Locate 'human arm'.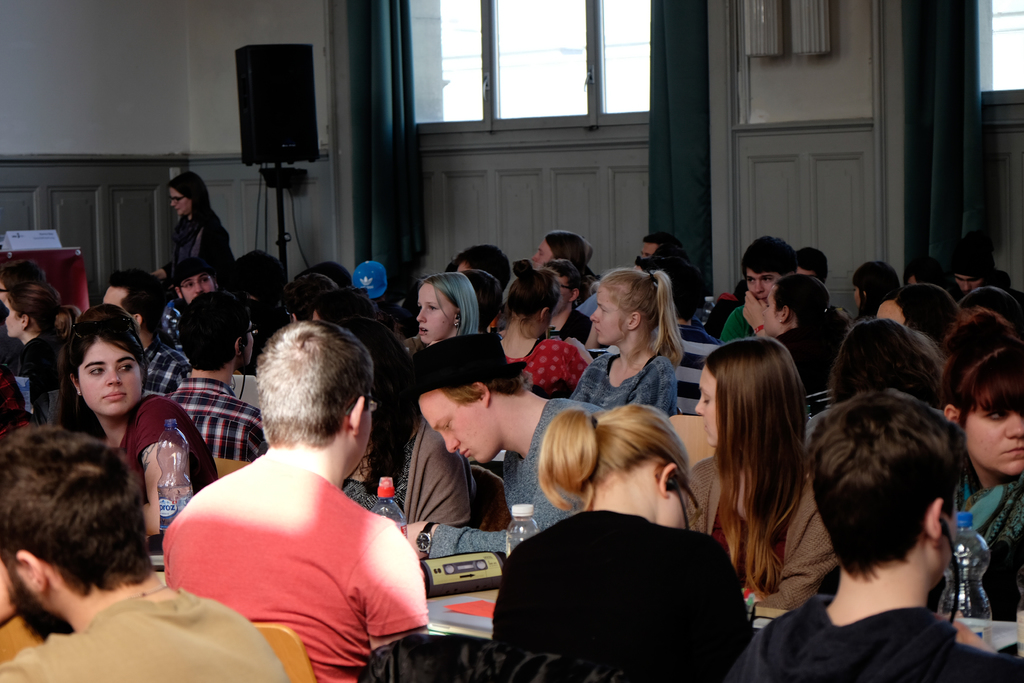
Bounding box: crop(404, 429, 490, 537).
